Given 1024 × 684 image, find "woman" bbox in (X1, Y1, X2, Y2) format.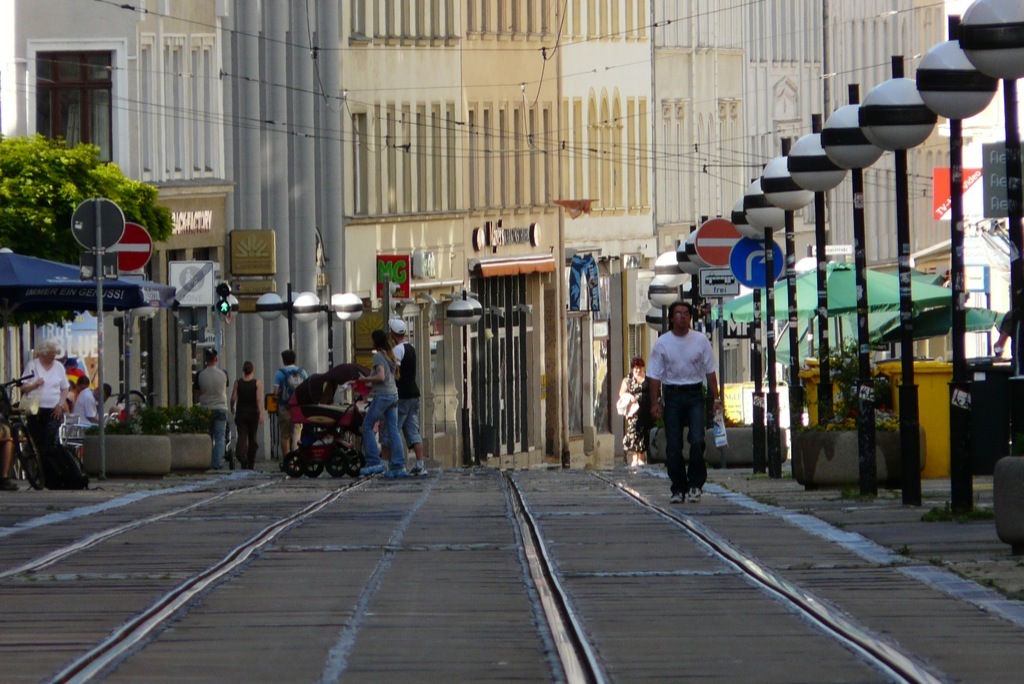
(615, 358, 656, 470).
